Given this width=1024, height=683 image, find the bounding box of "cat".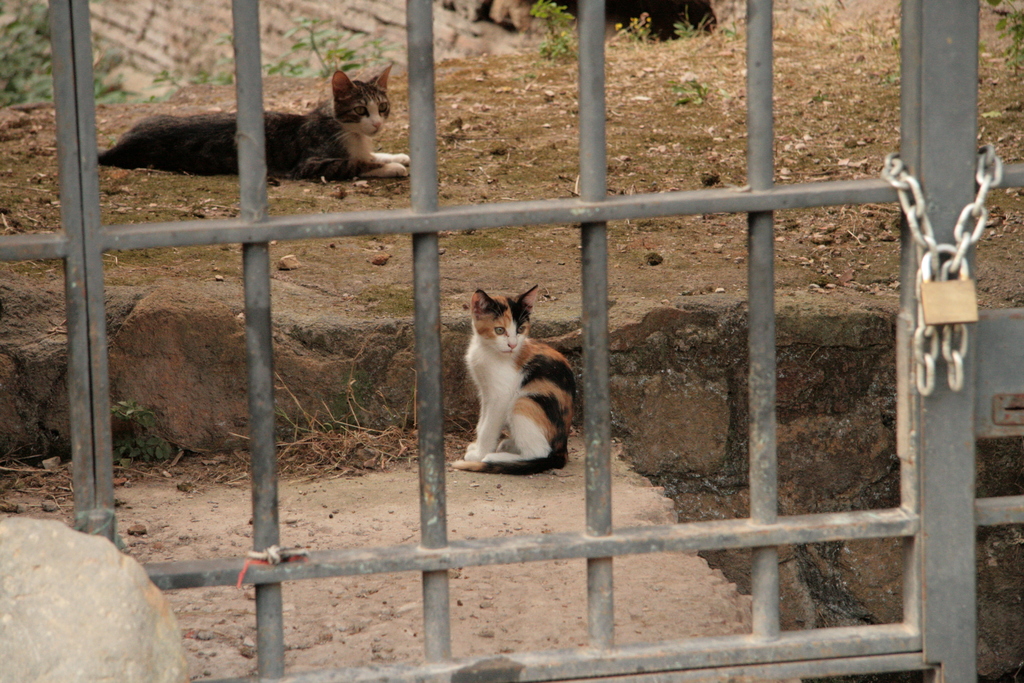
<region>96, 66, 408, 181</region>.
